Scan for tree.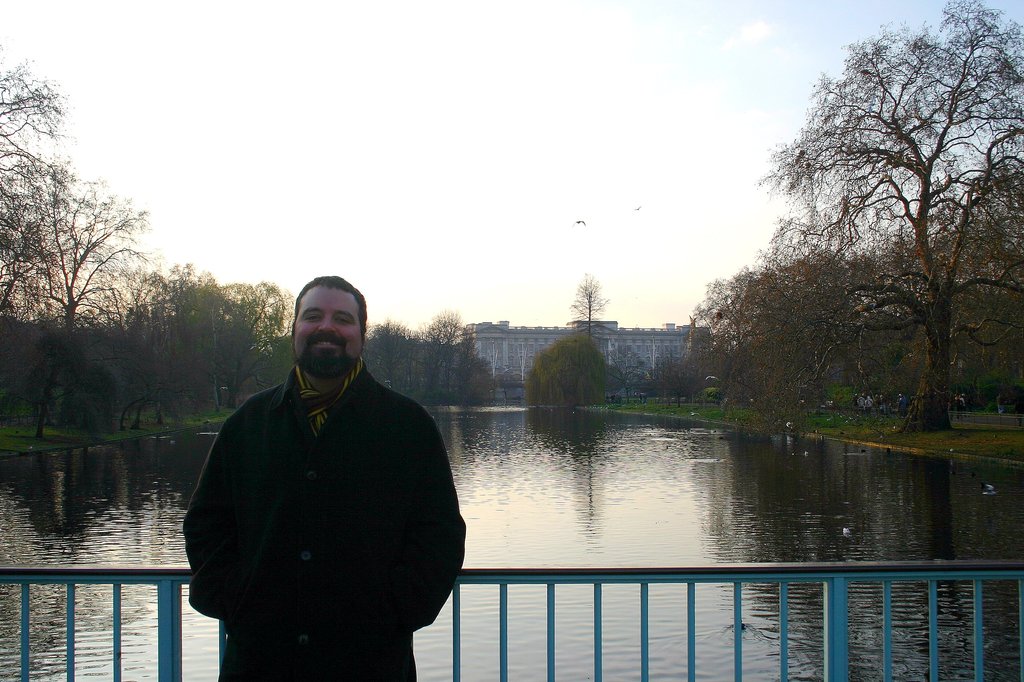
Scan result: pyautogui.locateOnScreen(364, 308, 497, 409).
